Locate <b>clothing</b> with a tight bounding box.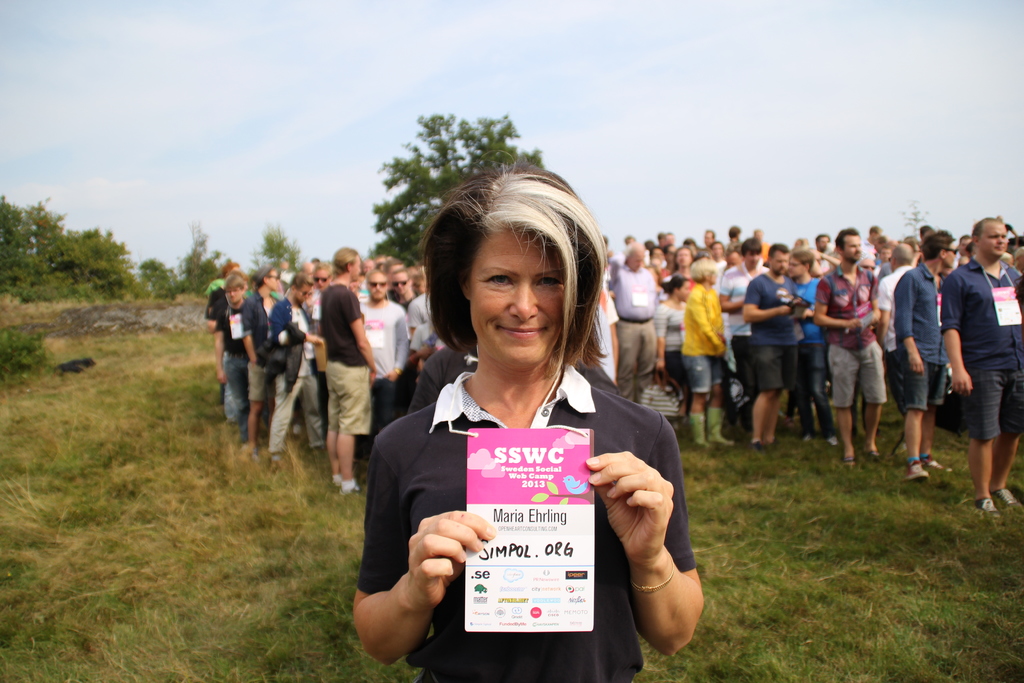
(left=740, top=270, right=806, bottom=388).
